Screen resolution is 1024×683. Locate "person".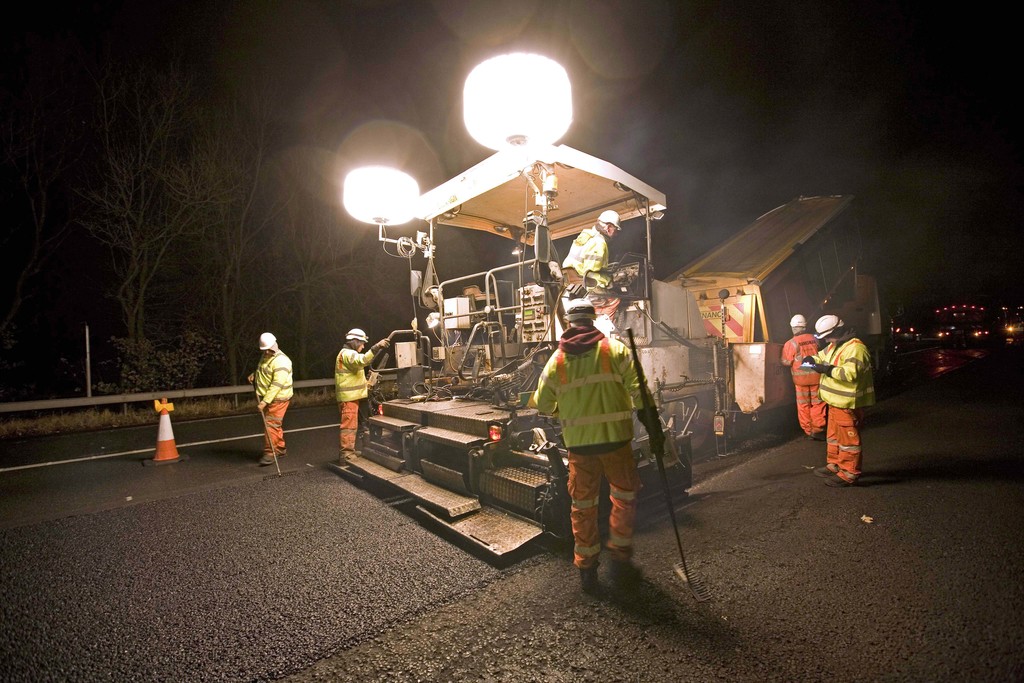
bbox=(553, 209, 628, 328).
